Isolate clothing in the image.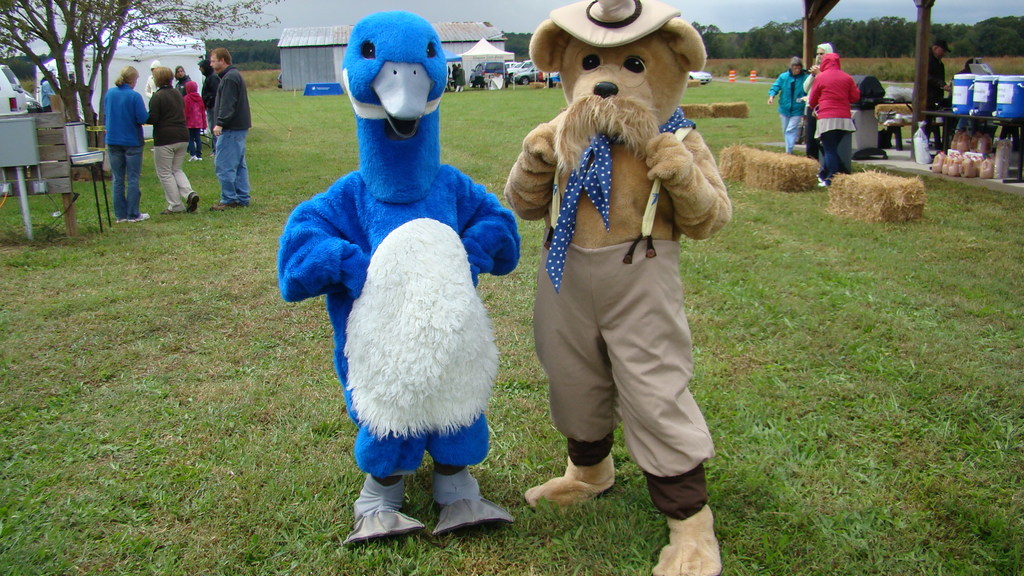
Isolated region: x1=215, y1=61, x2=253, y2=209.
